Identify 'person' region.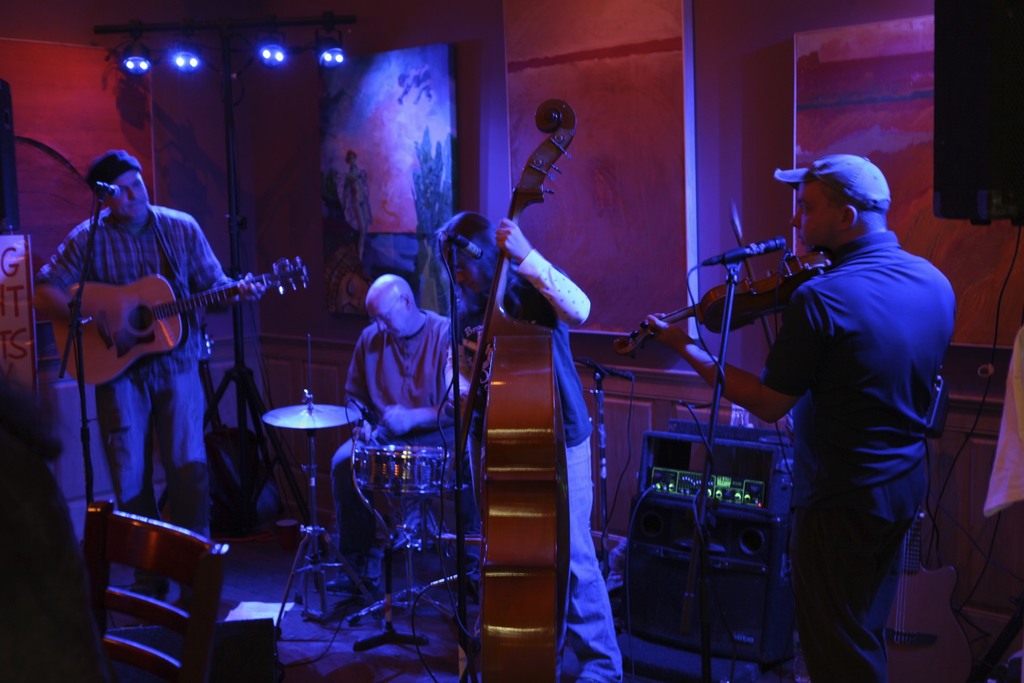
Region: detection(28, 148, 271, 616).
